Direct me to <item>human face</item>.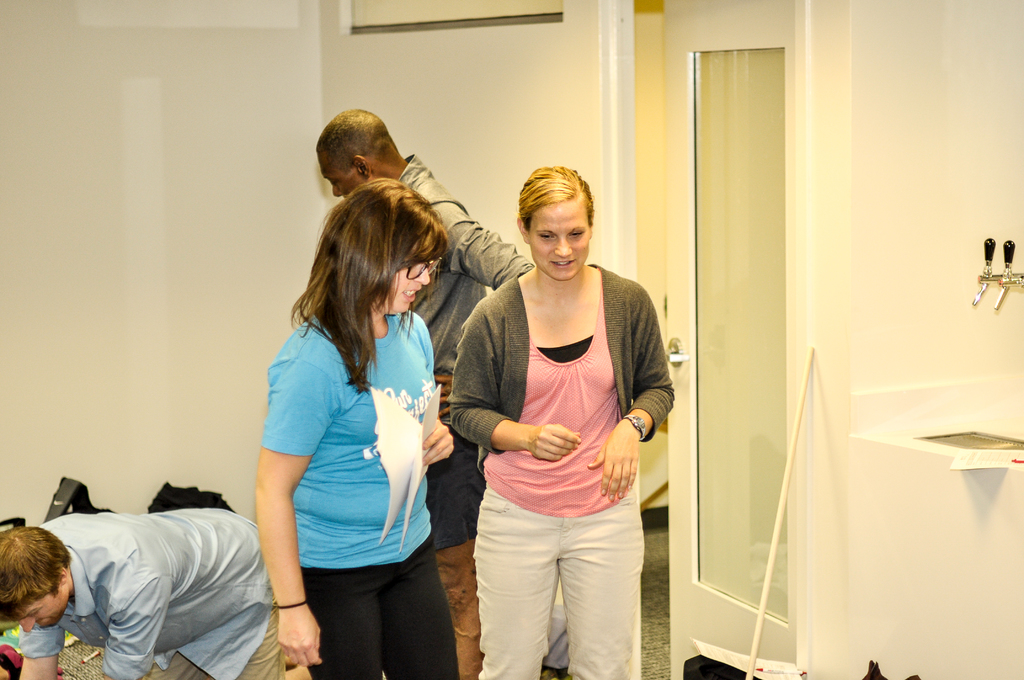
Direction: l=320, t=149, r=360, b=201.
